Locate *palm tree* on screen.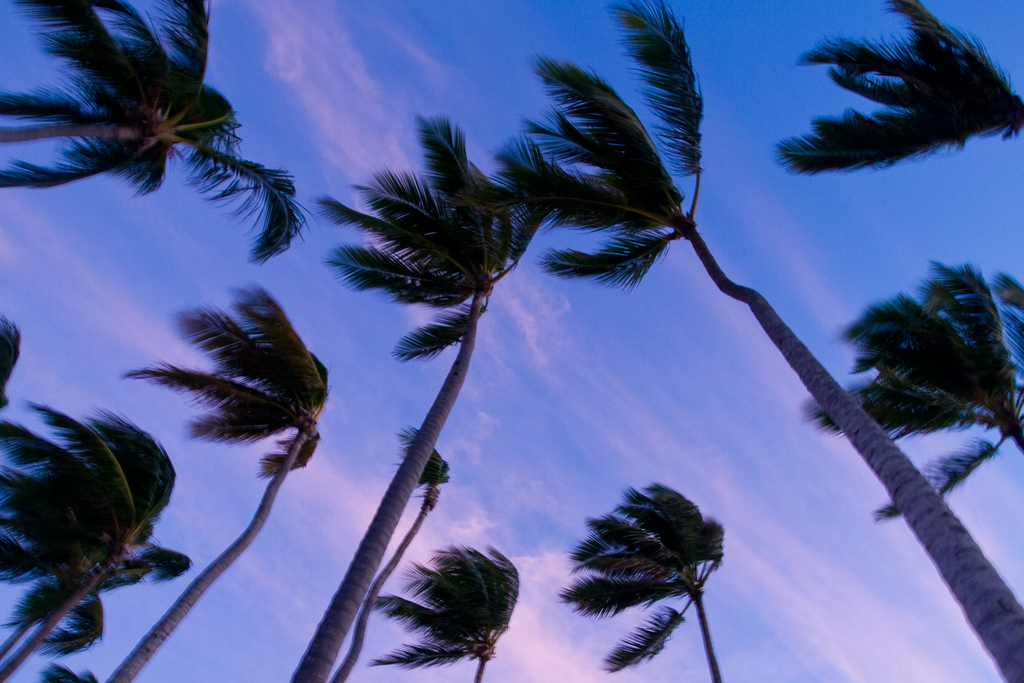
On screen at 0,411,154,682.
